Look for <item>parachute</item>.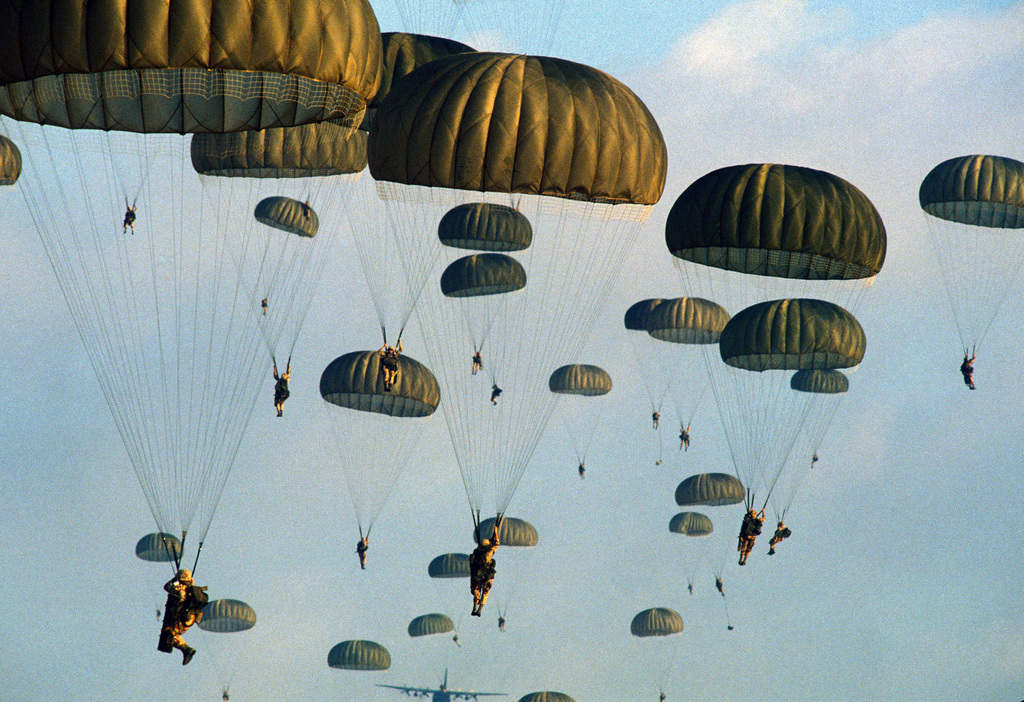
Found: box=[103, 130, 167, 221].
